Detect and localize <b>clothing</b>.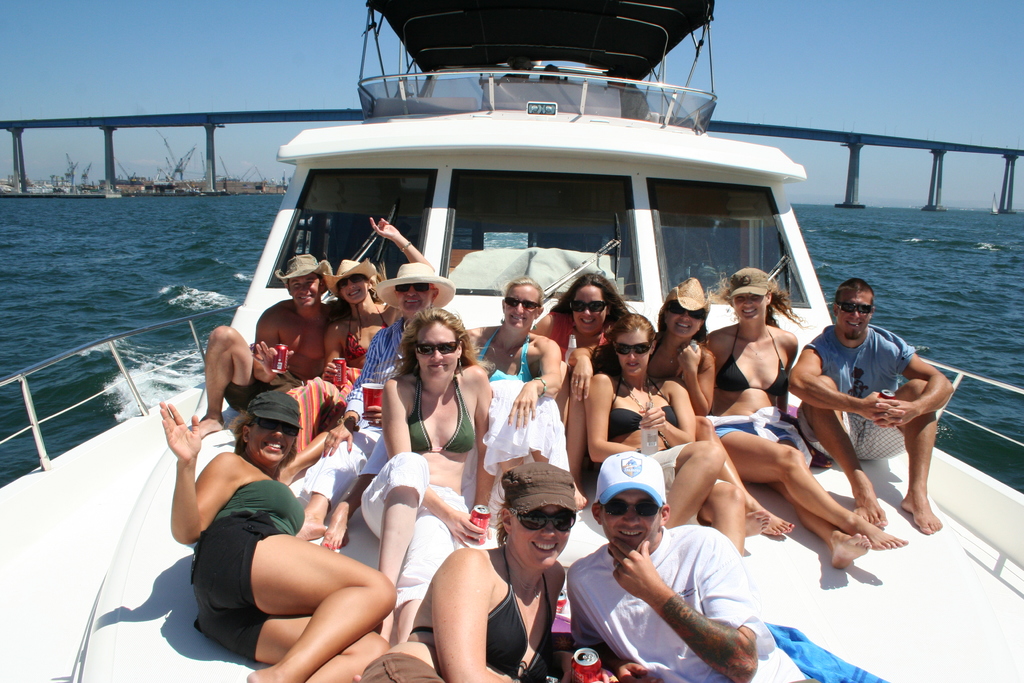
Localized at 568 501 769 672.
